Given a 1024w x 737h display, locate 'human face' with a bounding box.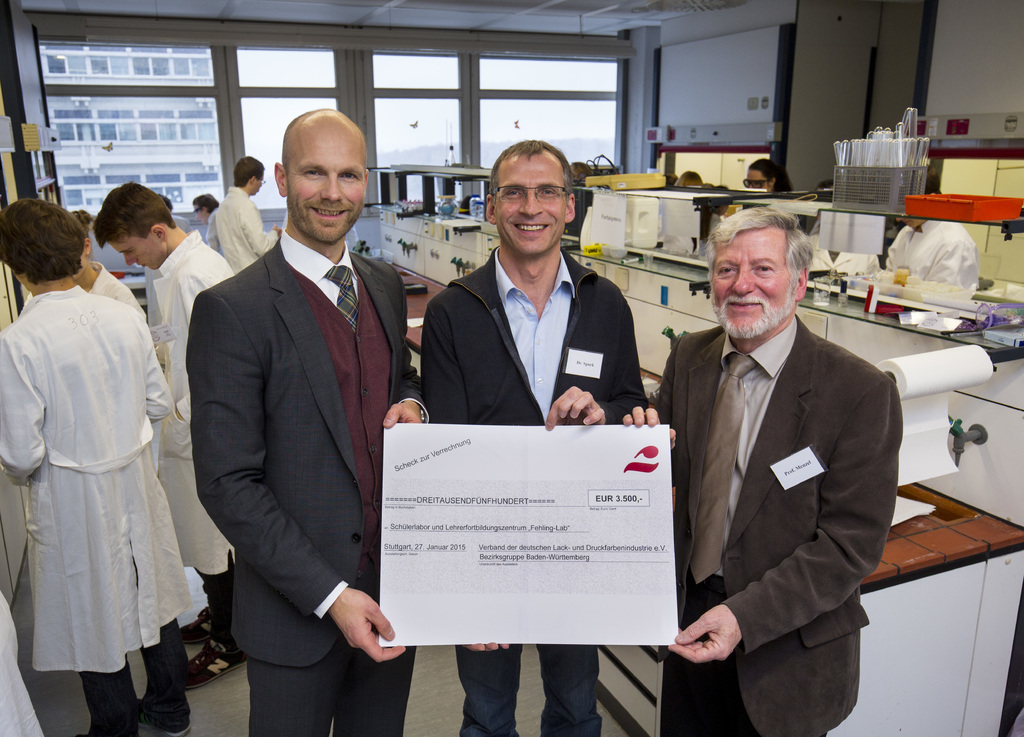
Located: x1=107, y1=235, x2=170, y2=269.
